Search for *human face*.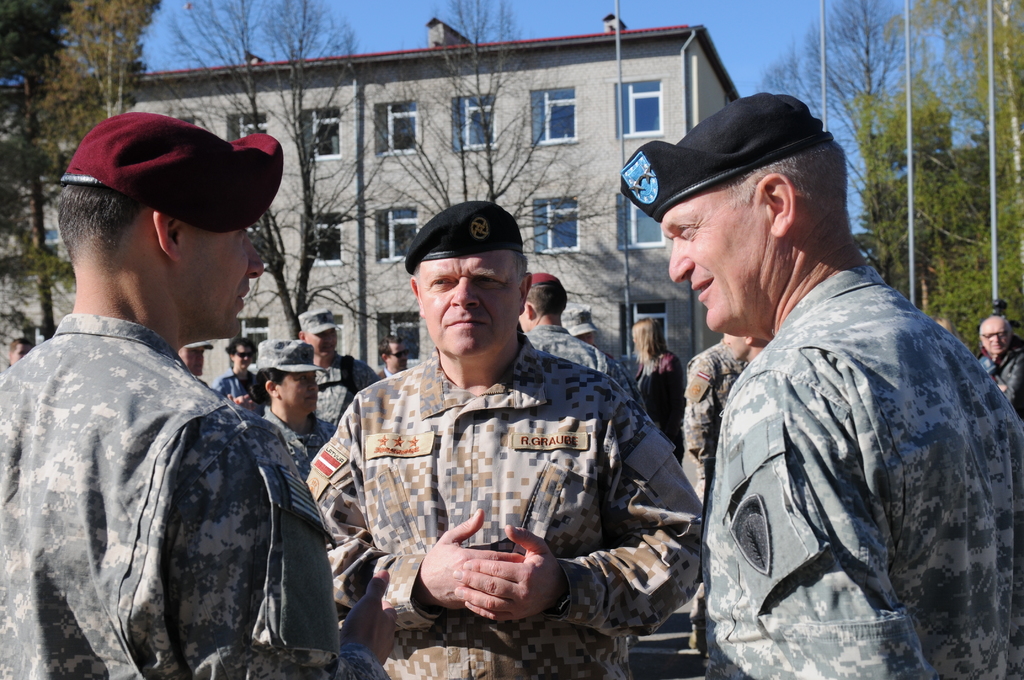
Found at (x1=418, y1=250, x2=516, y2=355).
